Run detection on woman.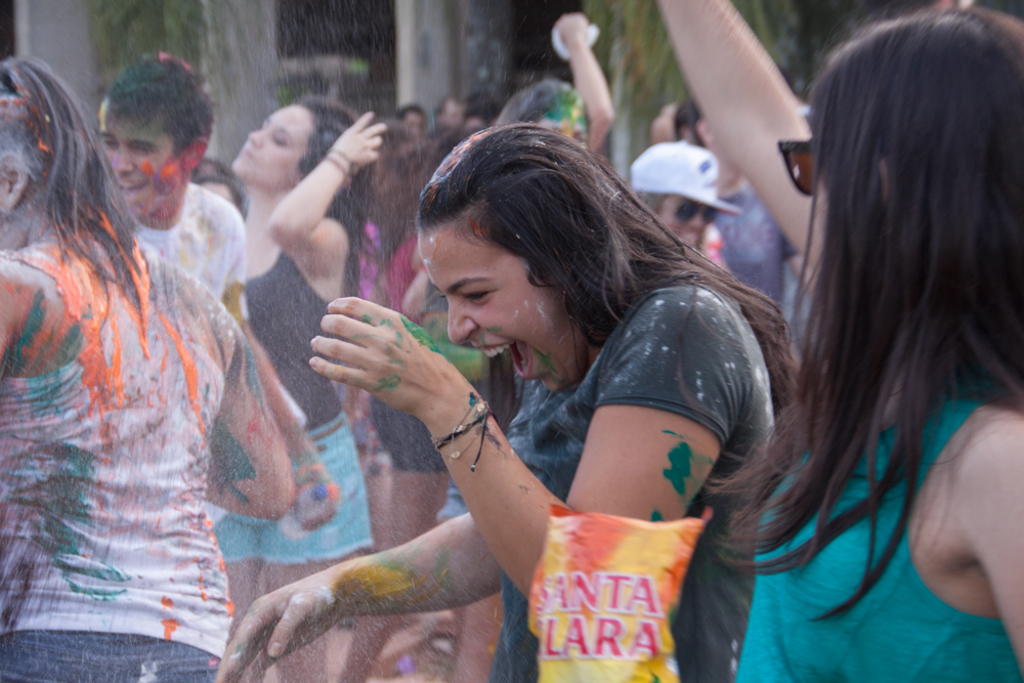
Result: 210/91/390/682.
